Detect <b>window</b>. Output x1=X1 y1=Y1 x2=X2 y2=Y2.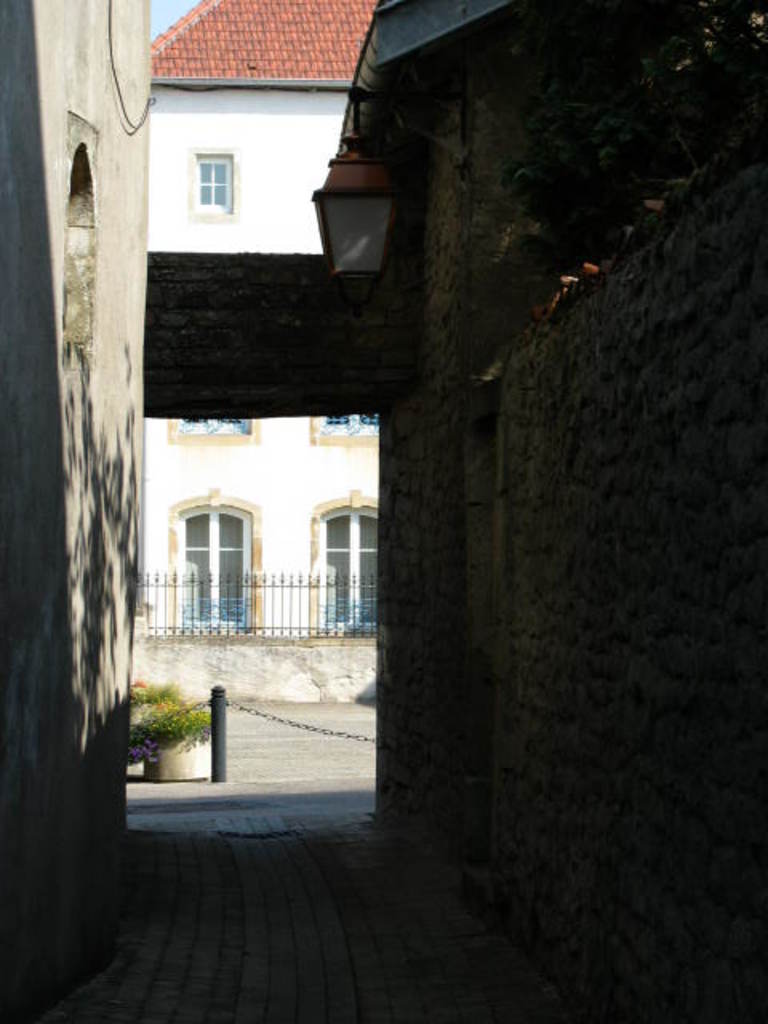
x1=162 y1=410 x2=264 y2=446.
